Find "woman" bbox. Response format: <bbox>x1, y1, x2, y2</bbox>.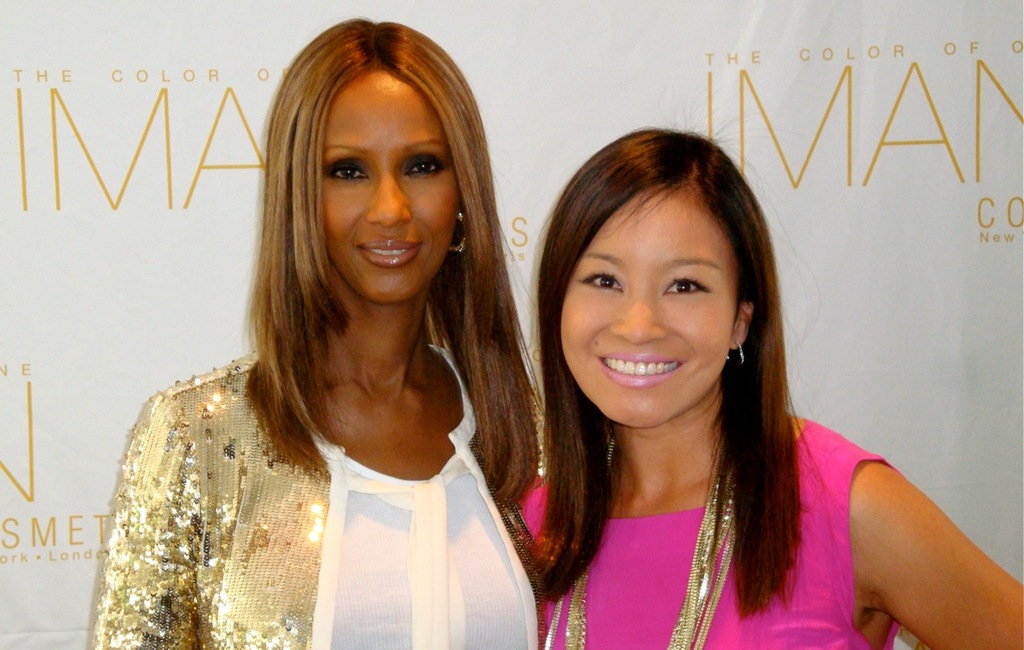
<bbox>118, 22, 585, 649</bbox>.
